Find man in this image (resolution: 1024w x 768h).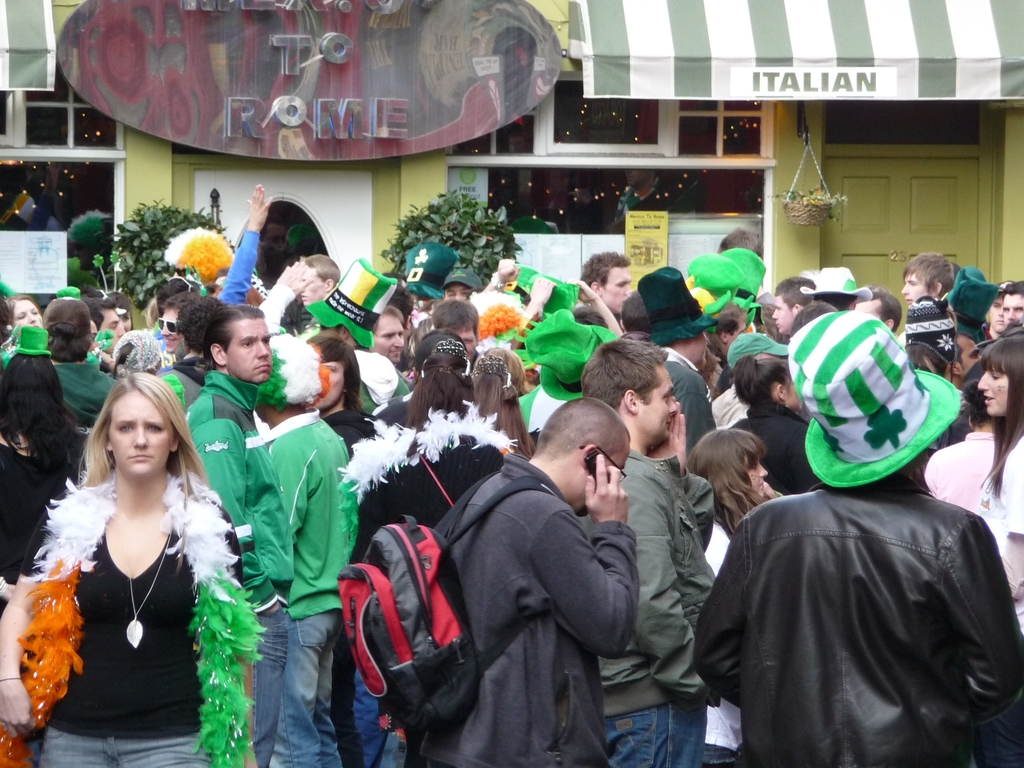
x1=294 y1=248 x2=336 y2=351.
